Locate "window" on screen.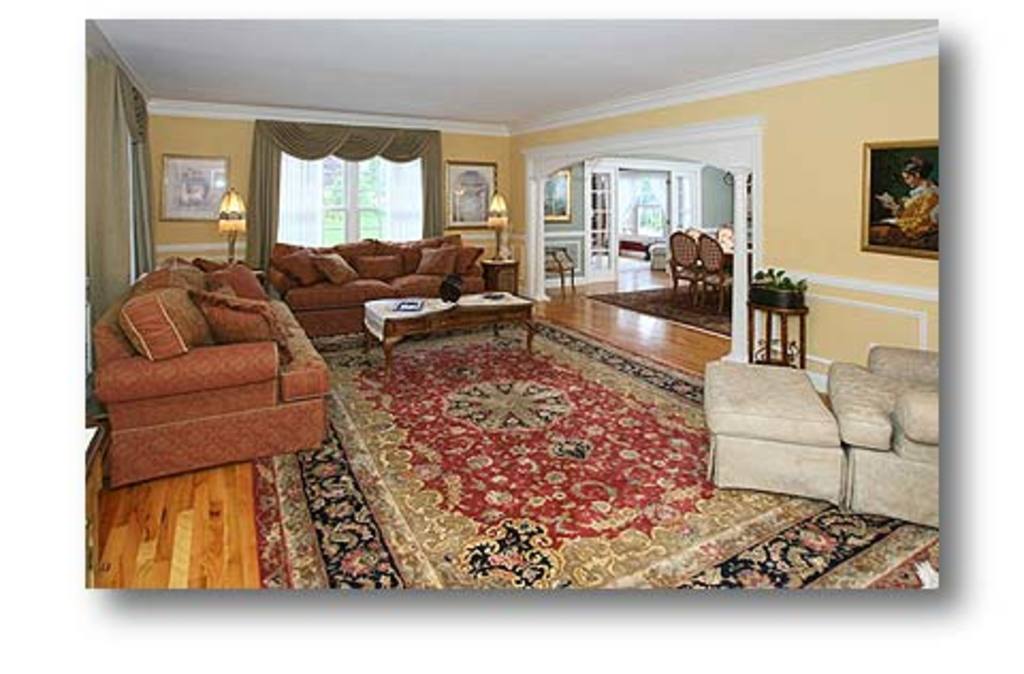
On screen at x1=254, y1=128, x2=446, y2=284.
